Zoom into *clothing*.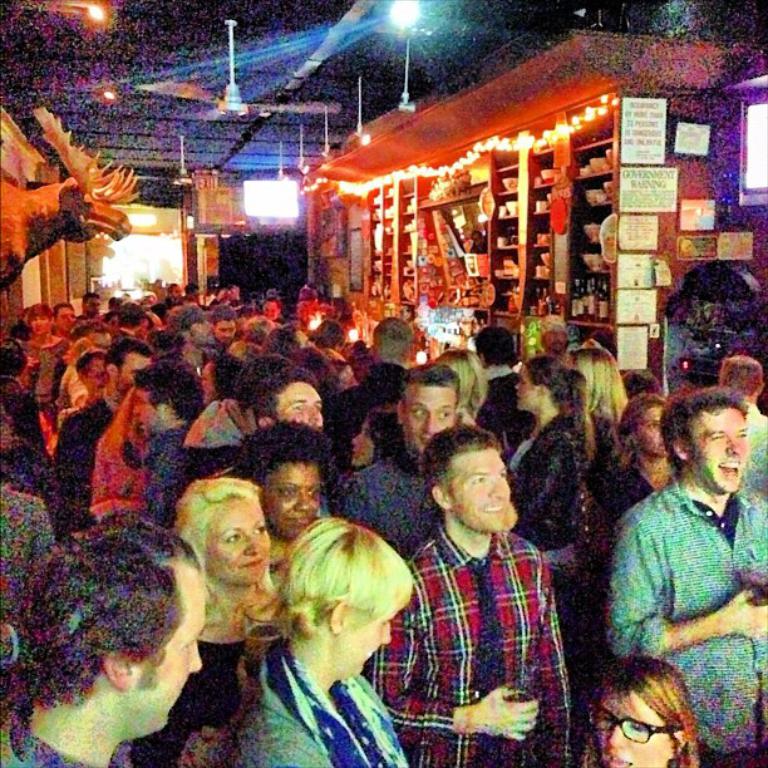
Zoom target: detection(61, 389, 107, 489).
